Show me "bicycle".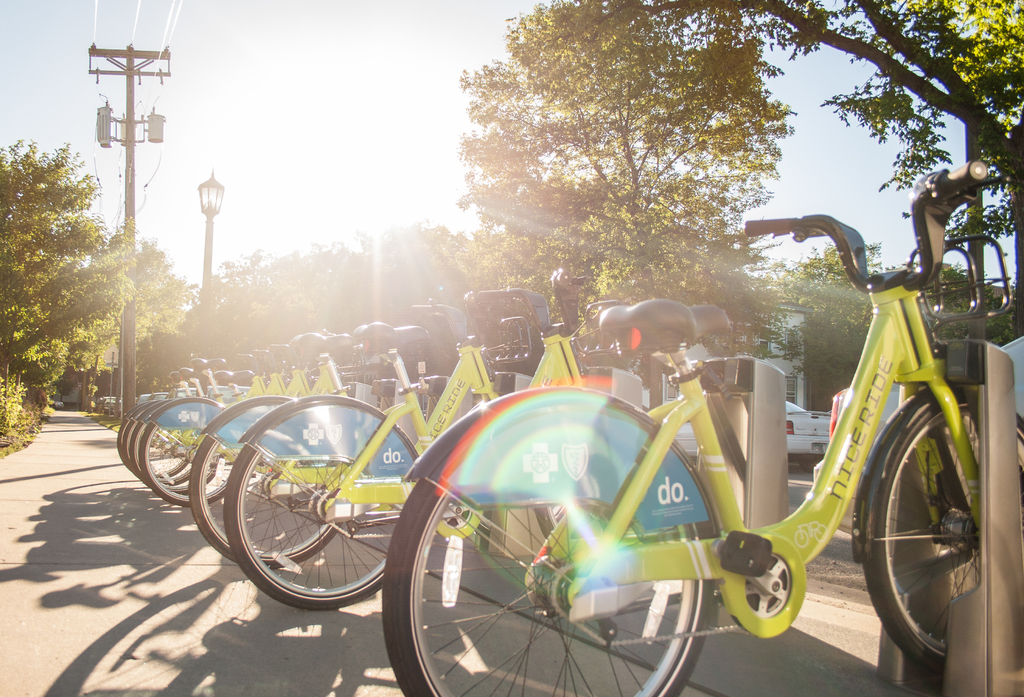
"bicycle" is here: (left=128, top=343, right=308, bottom=494).
